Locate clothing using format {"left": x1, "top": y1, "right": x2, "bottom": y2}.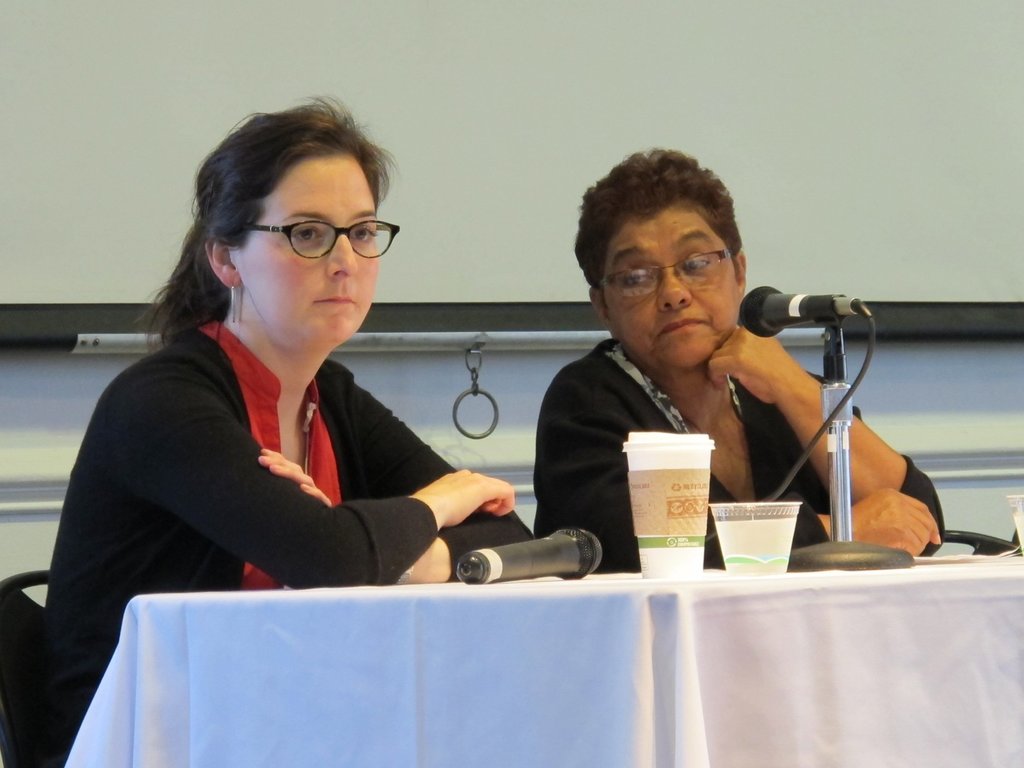
{"left": 37, "top": 324, "right": 548, "bottom": 767}.
